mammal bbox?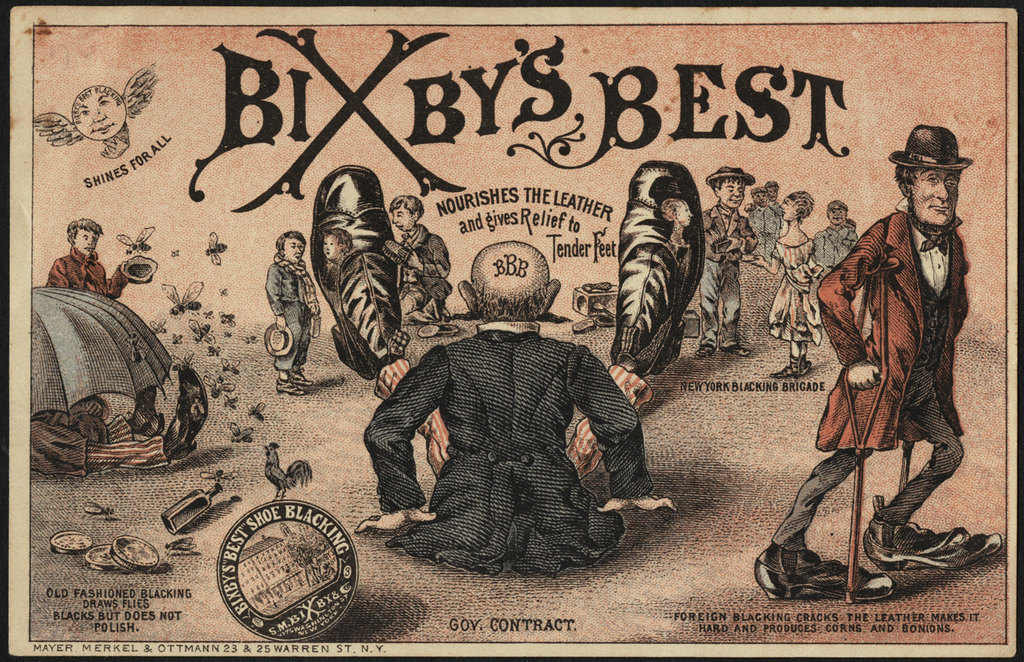
<region>24, 364, 212, 478</region>
